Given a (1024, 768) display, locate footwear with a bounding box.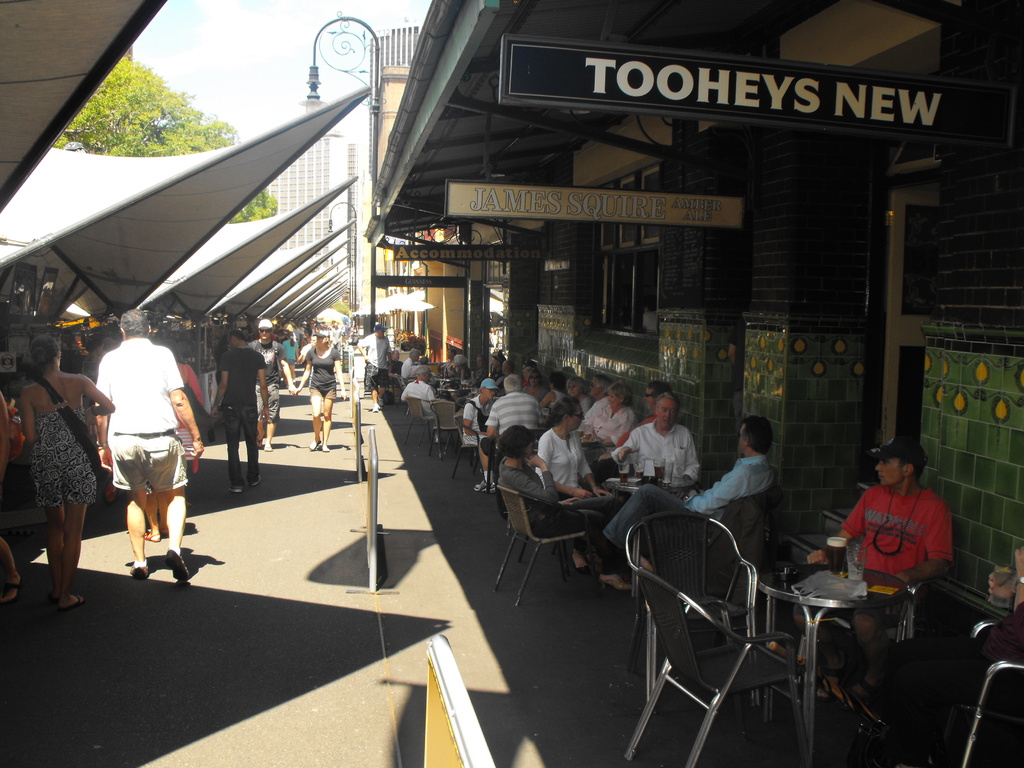
Located: 371, 401, 382, 412.
